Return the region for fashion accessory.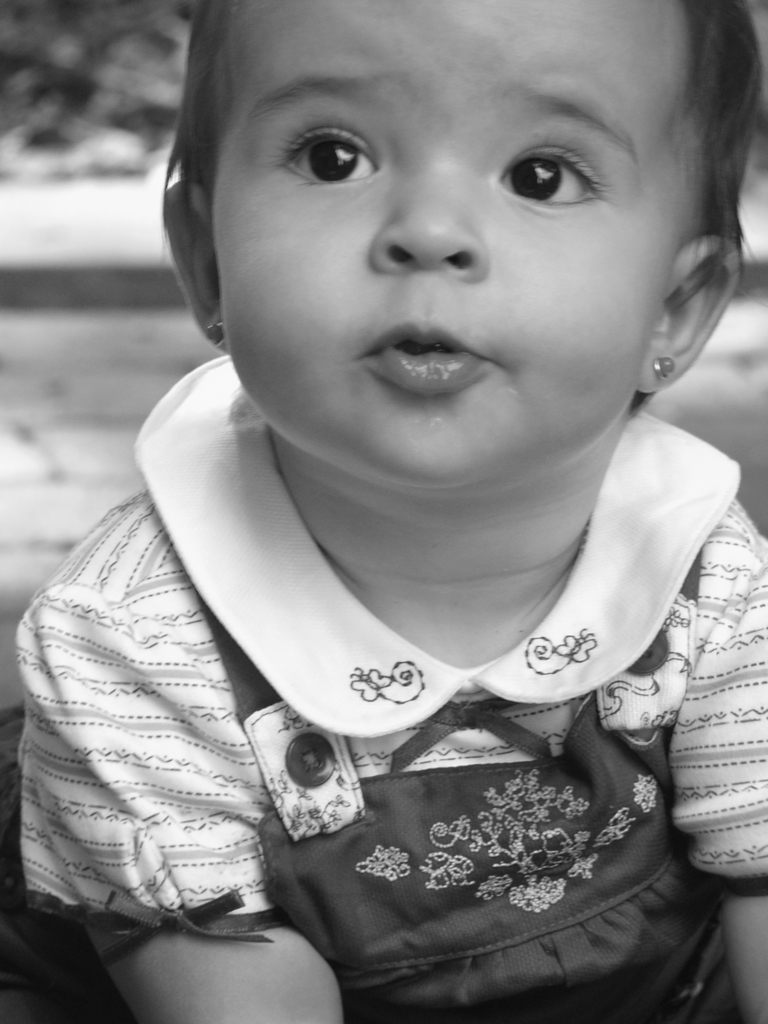
{"x1": 653, "y1": 354, "x2": 677, "y2": 378}.
